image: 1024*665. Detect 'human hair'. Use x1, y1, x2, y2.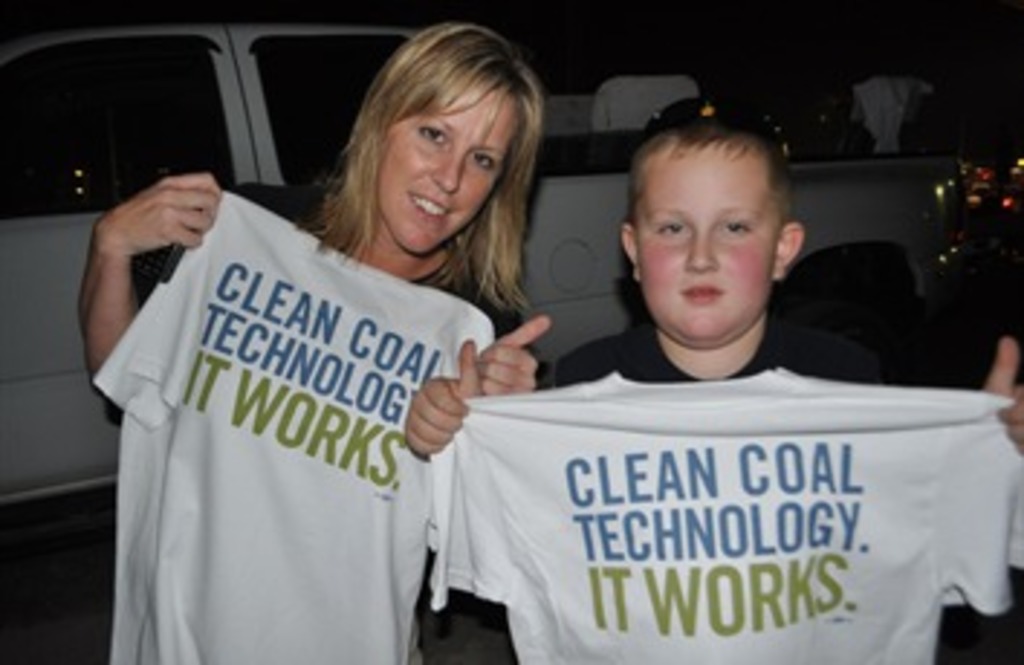
318, 17, 544, 231.
